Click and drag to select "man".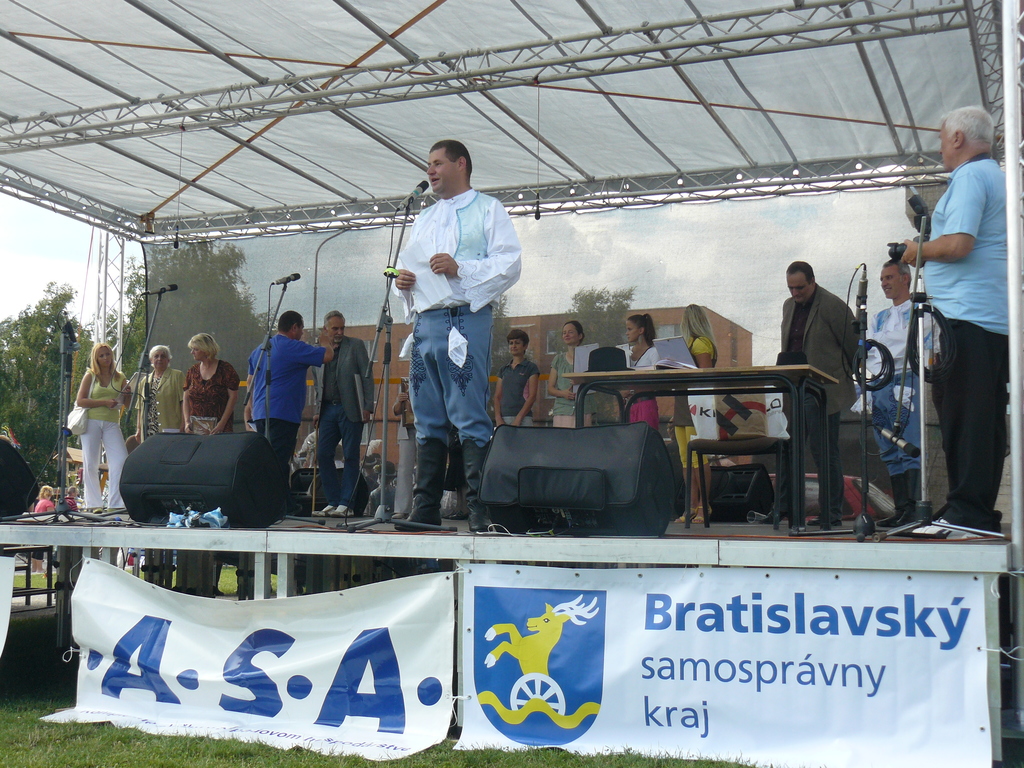
Selection: pyautogui.locateOnScreen(870, 260, 920, 491).
